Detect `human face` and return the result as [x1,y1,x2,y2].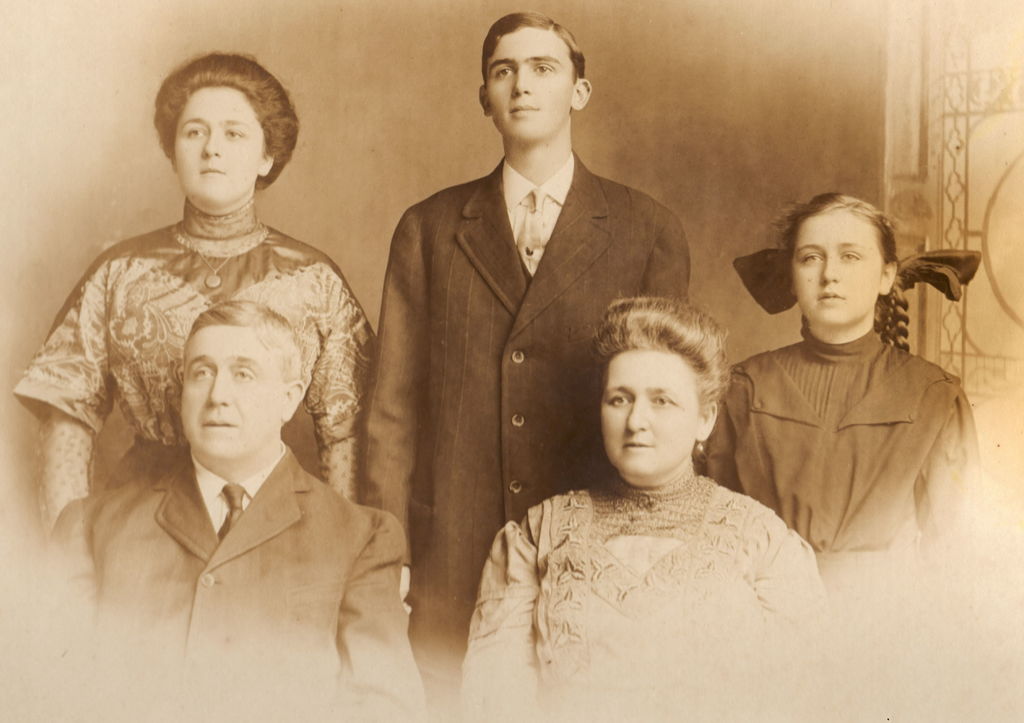
[175,86,259,200].
